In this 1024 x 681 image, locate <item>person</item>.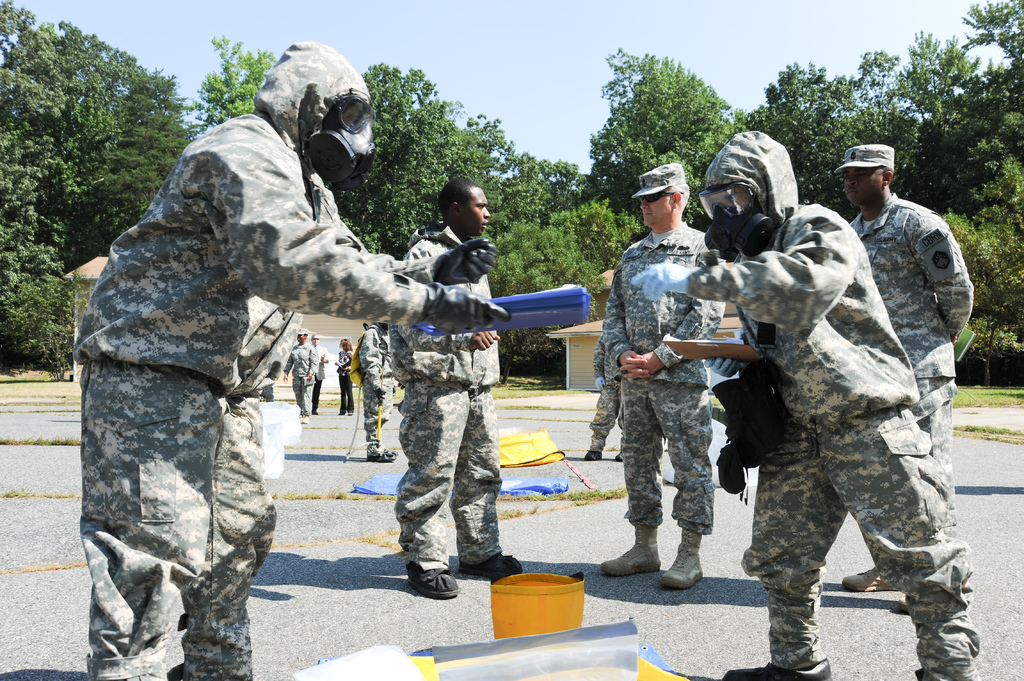
Bounding box: 597, 154, 723, 582.
